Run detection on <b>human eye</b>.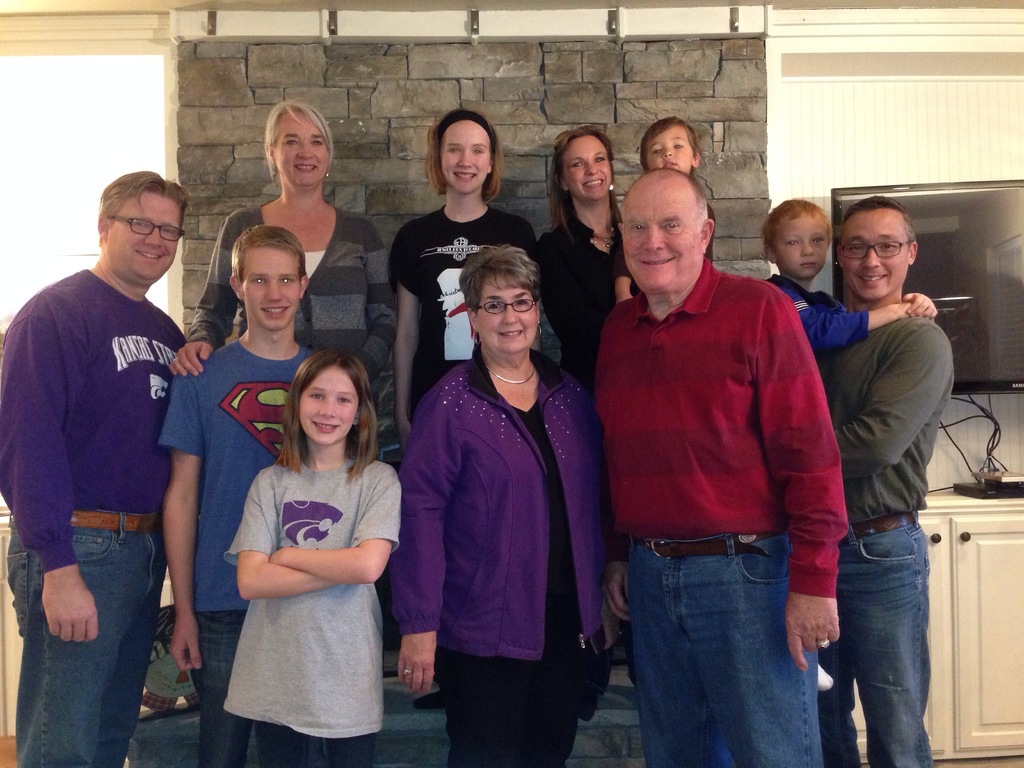
Result: BBox(659, 220, 680, 233).
